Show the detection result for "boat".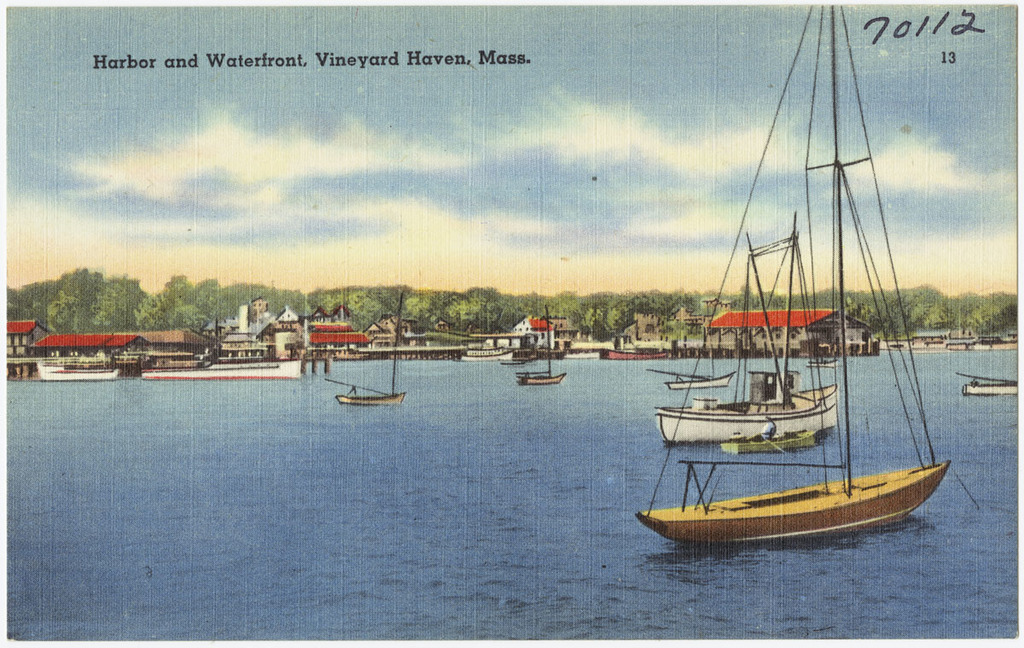
[957,370,1022,399].
